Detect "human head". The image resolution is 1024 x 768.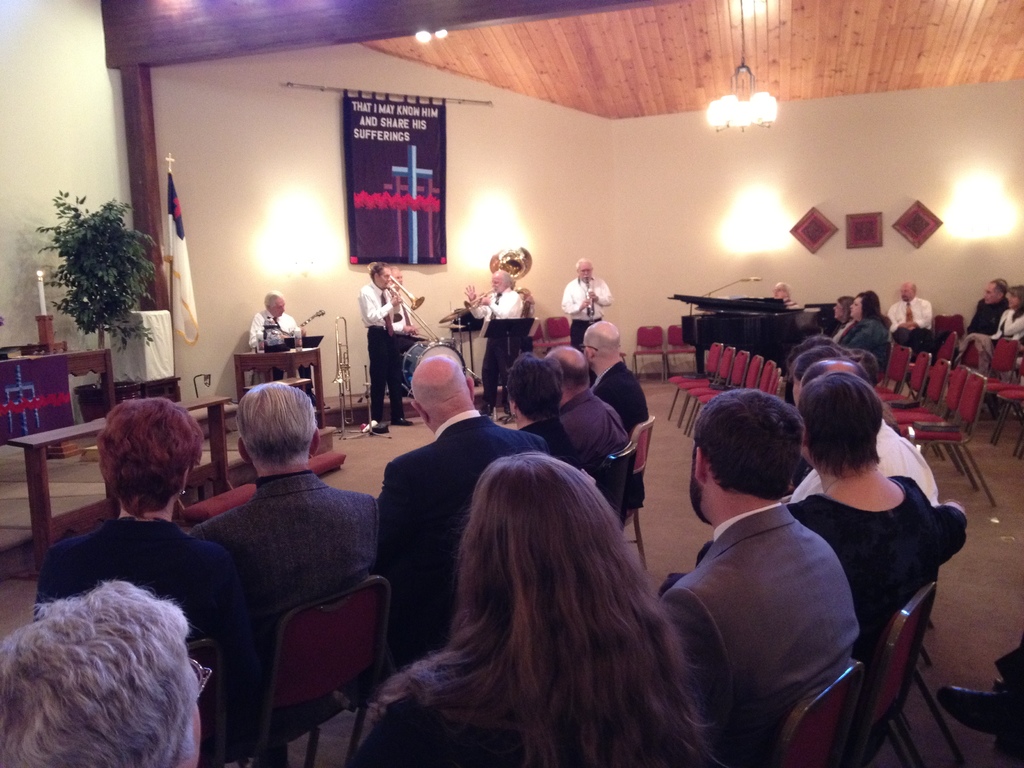
pyautogui.locateOnScreen(900, 282, 916, 304).
